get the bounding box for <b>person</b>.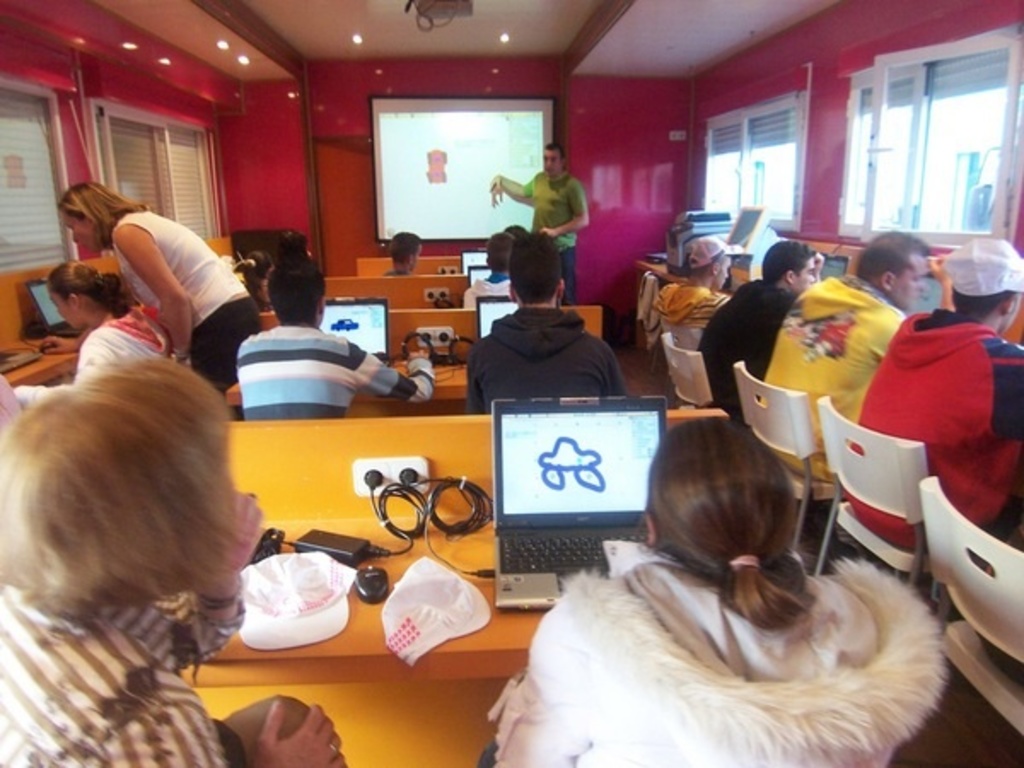
(x1=480, y1=420, x2=949, y2=766).
